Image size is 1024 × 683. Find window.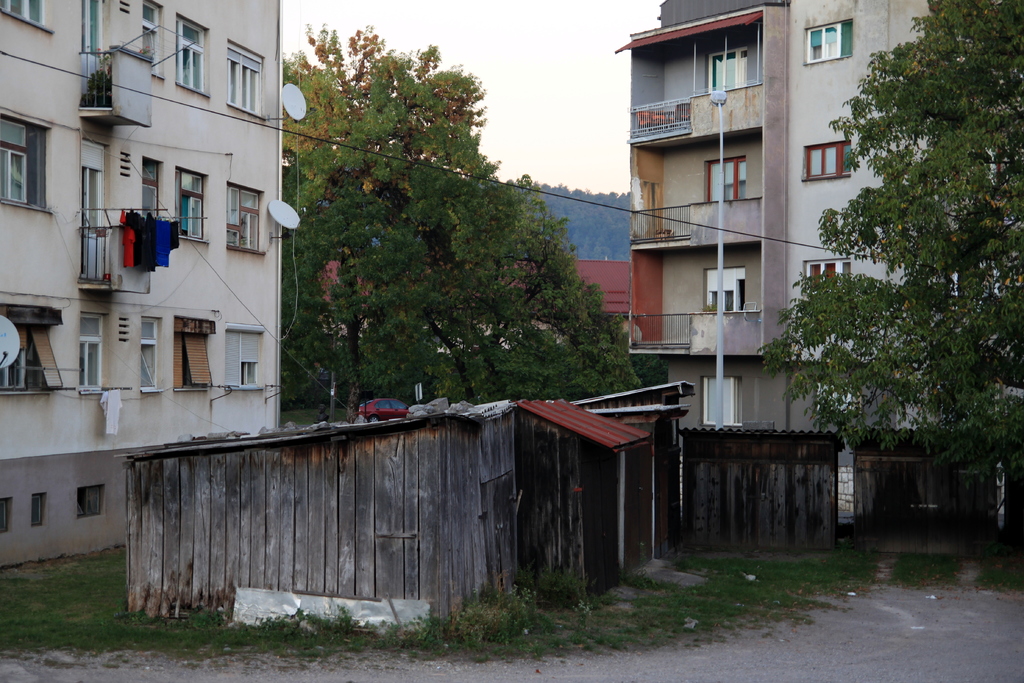
pyautogui.locateOnScreen(0, 329, 64, 393).
